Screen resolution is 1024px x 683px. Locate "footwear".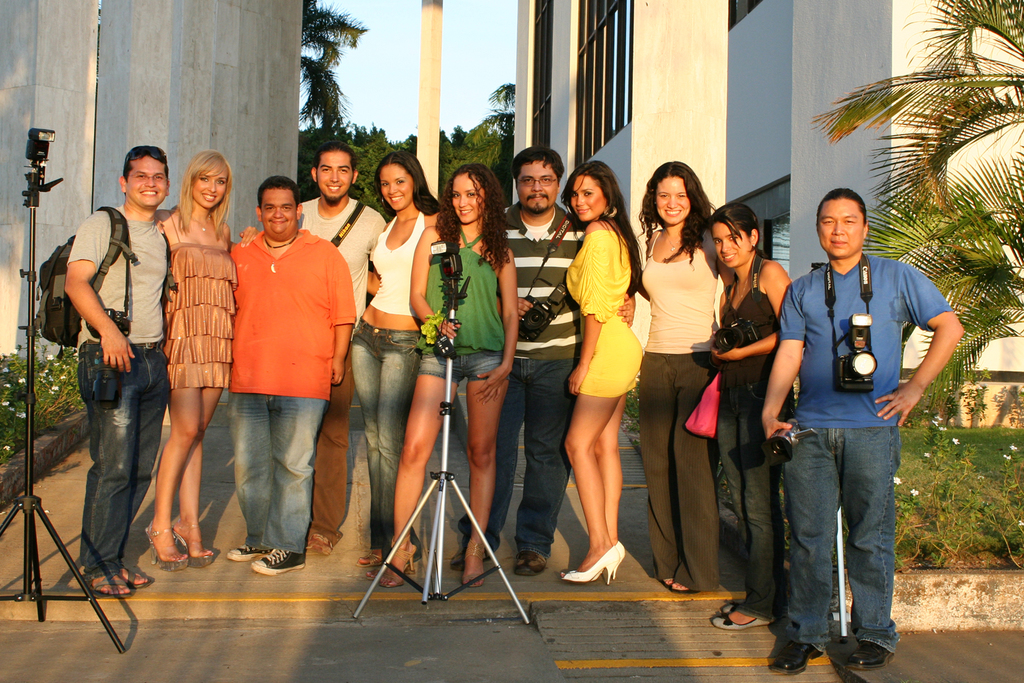
locate(249, 546, 304, 575).
